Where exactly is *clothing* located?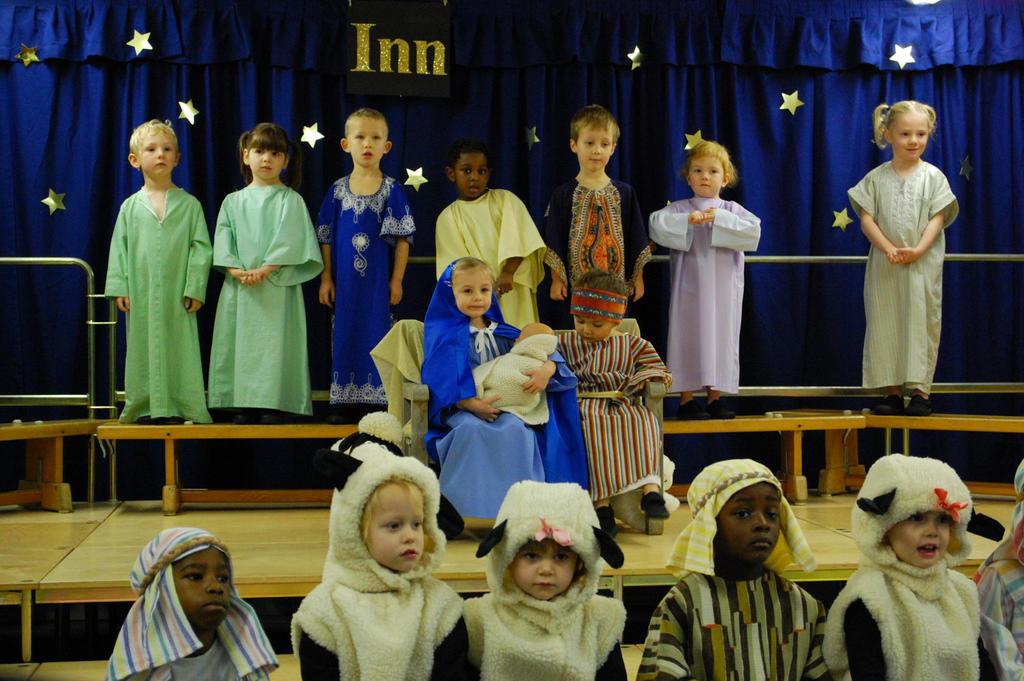
Its bounding box is select_region(851, 164, 965, 393).
